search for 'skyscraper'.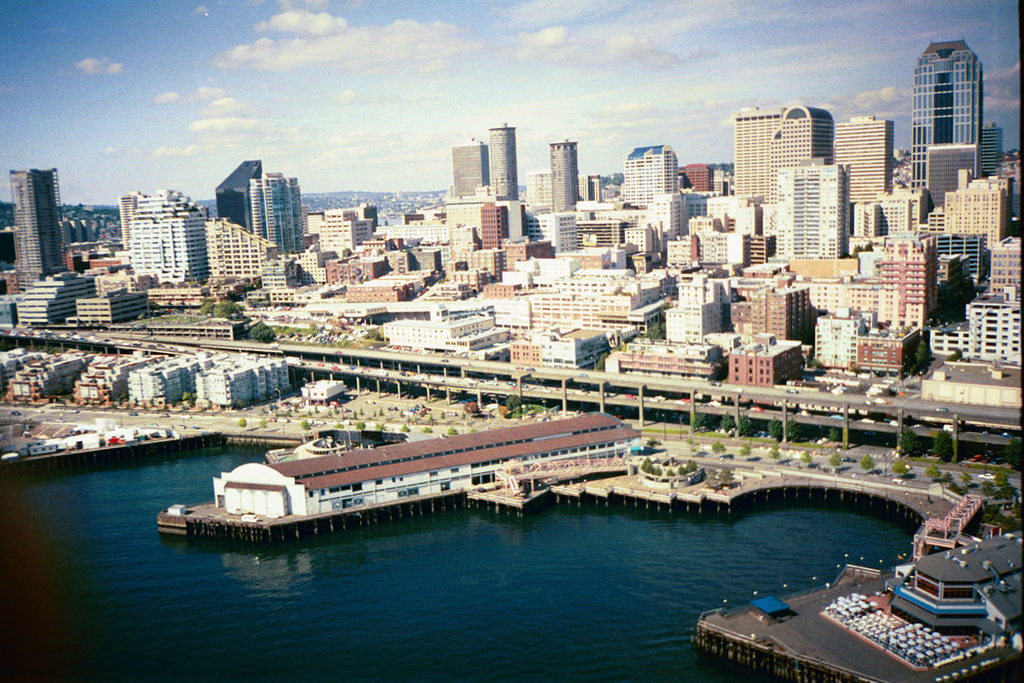
Found at BBox(931, 135, 985, 211).
